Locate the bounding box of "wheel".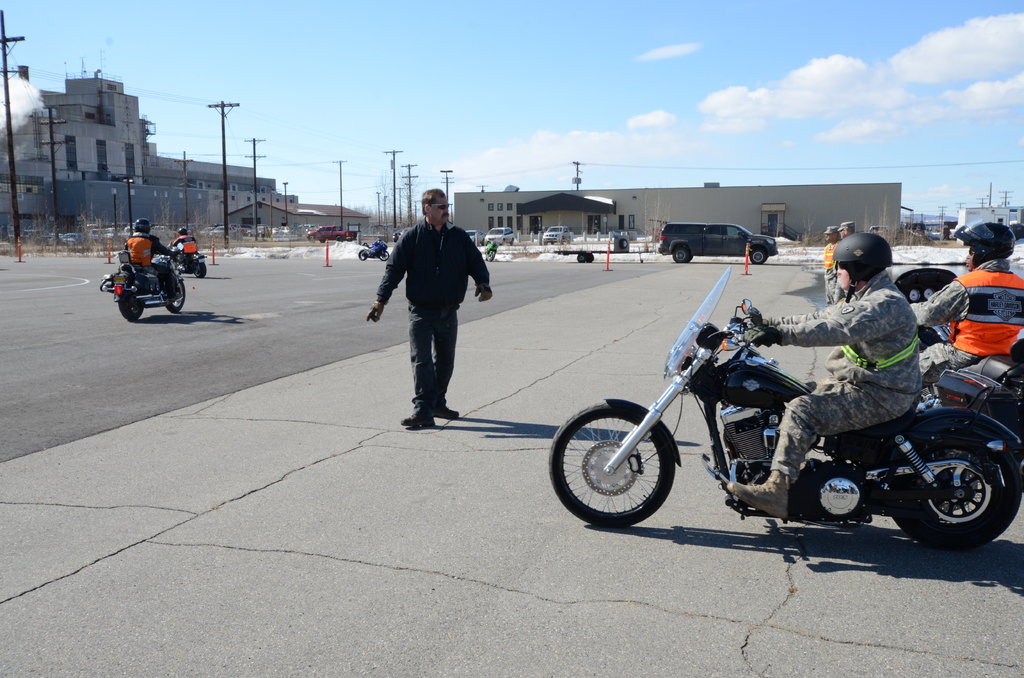
Bounding box: [left=380, top=250, right=388, bottom=261].
